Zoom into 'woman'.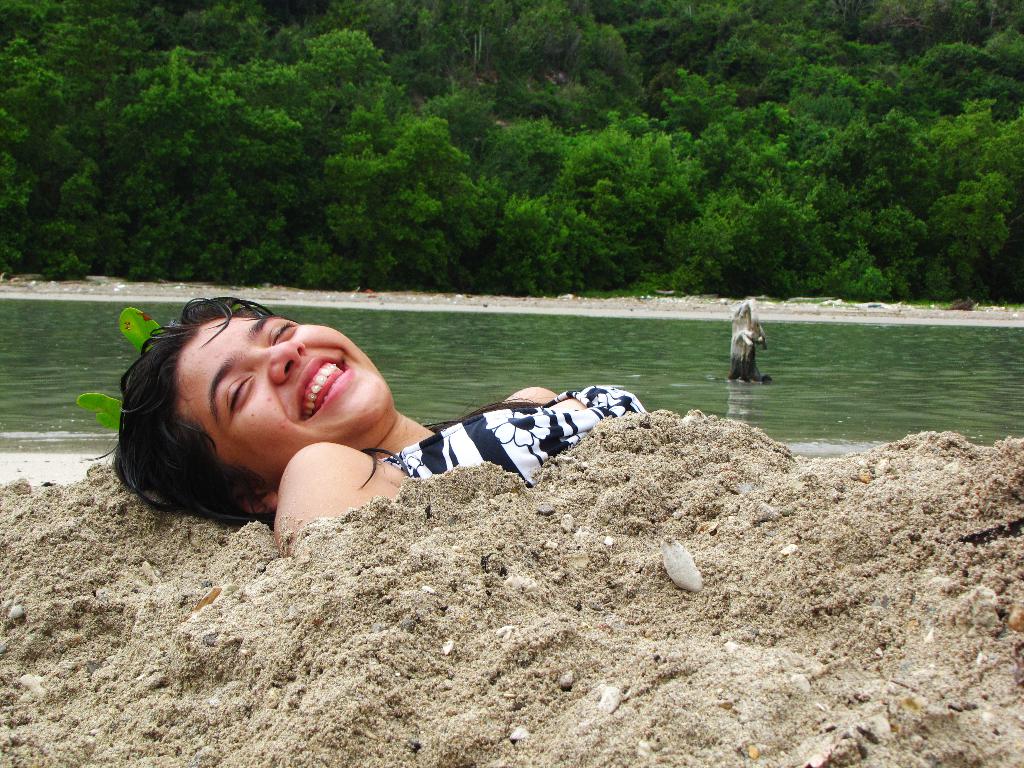
Zoom target: (left=117, top=281, right=649, bottom=543).
